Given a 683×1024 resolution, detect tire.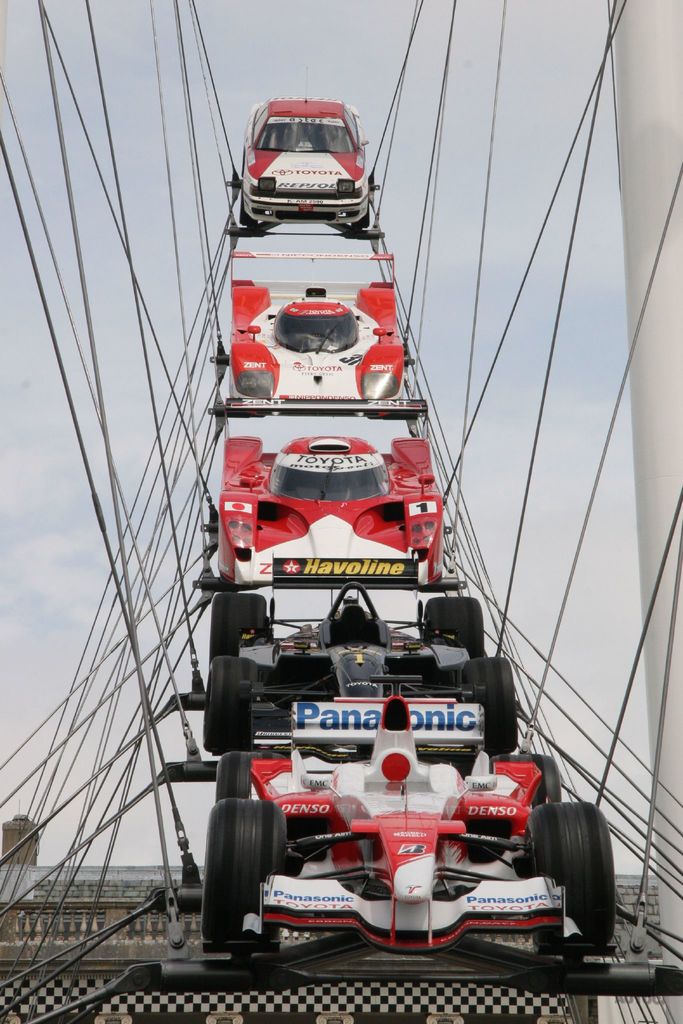
{"x1": 527, "y1": 750, "x2": 562, "y2": 810}.
